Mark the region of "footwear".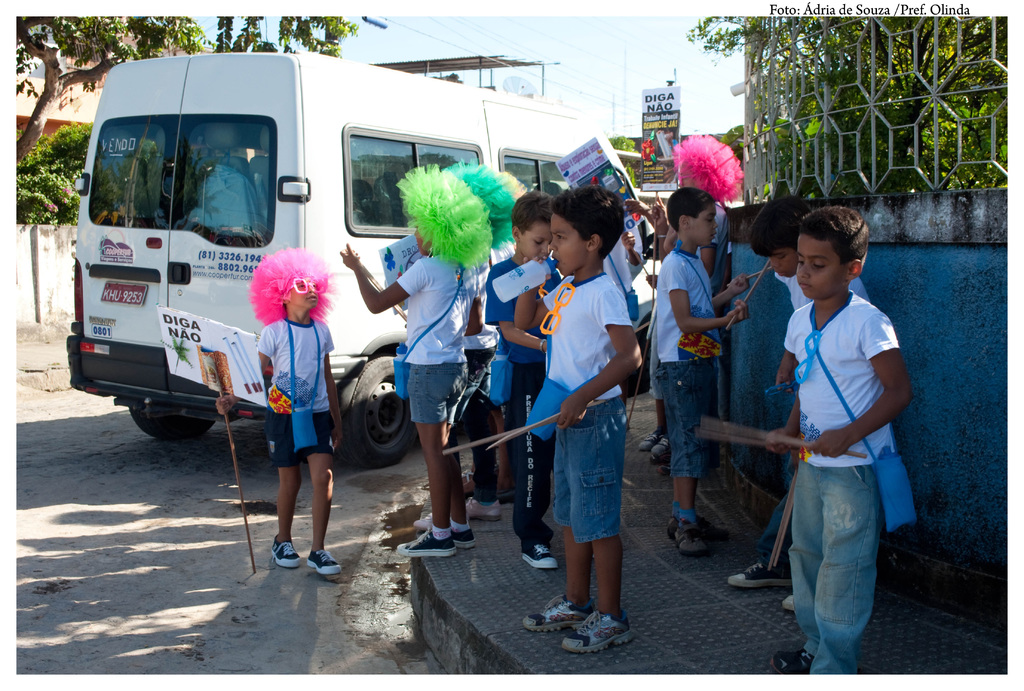
Region: (401, 528, 460, 564).
